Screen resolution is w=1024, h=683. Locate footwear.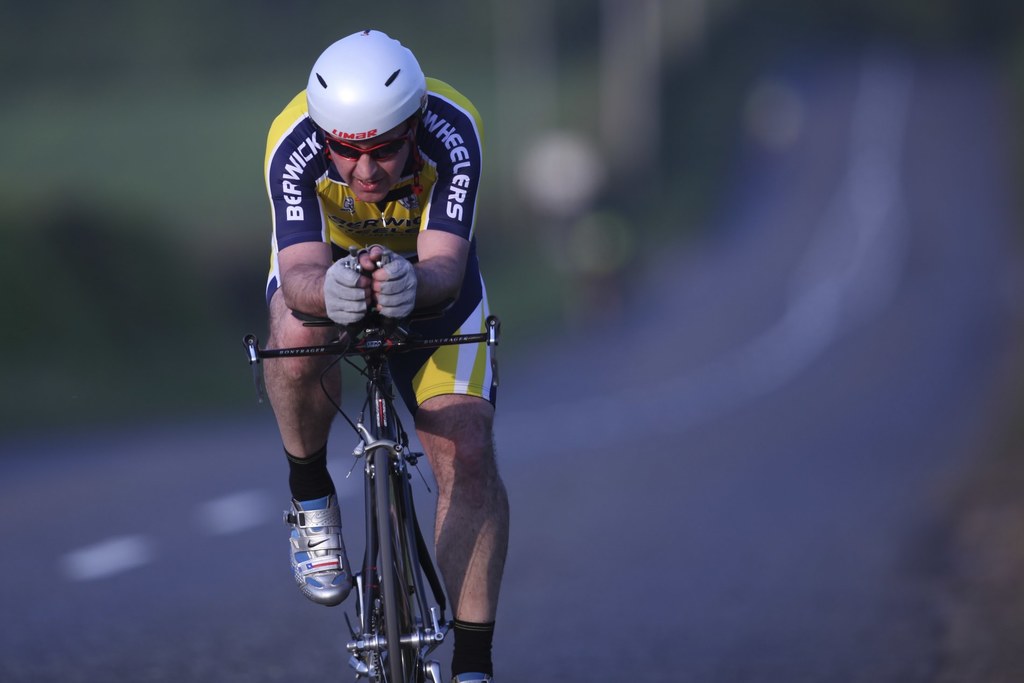
region(282, 483, 358, 609).
